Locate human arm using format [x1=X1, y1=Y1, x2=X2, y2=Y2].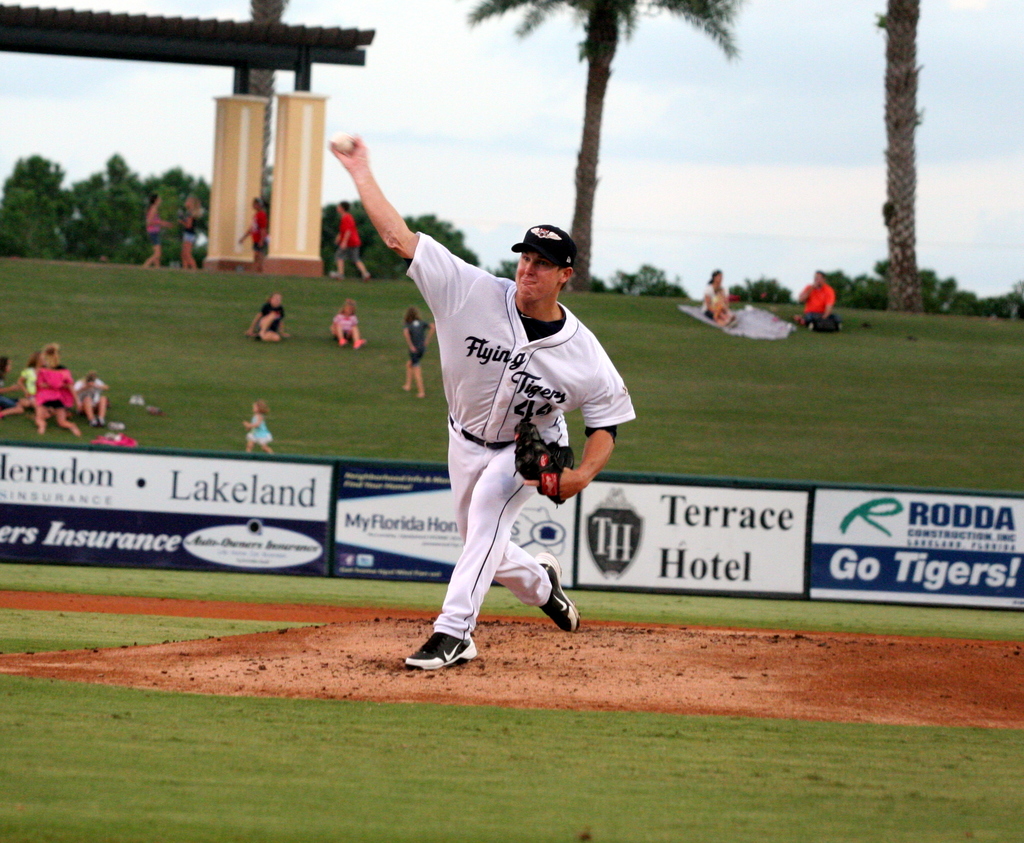
[x1=524, y1=339, x2=621, y2=510].
